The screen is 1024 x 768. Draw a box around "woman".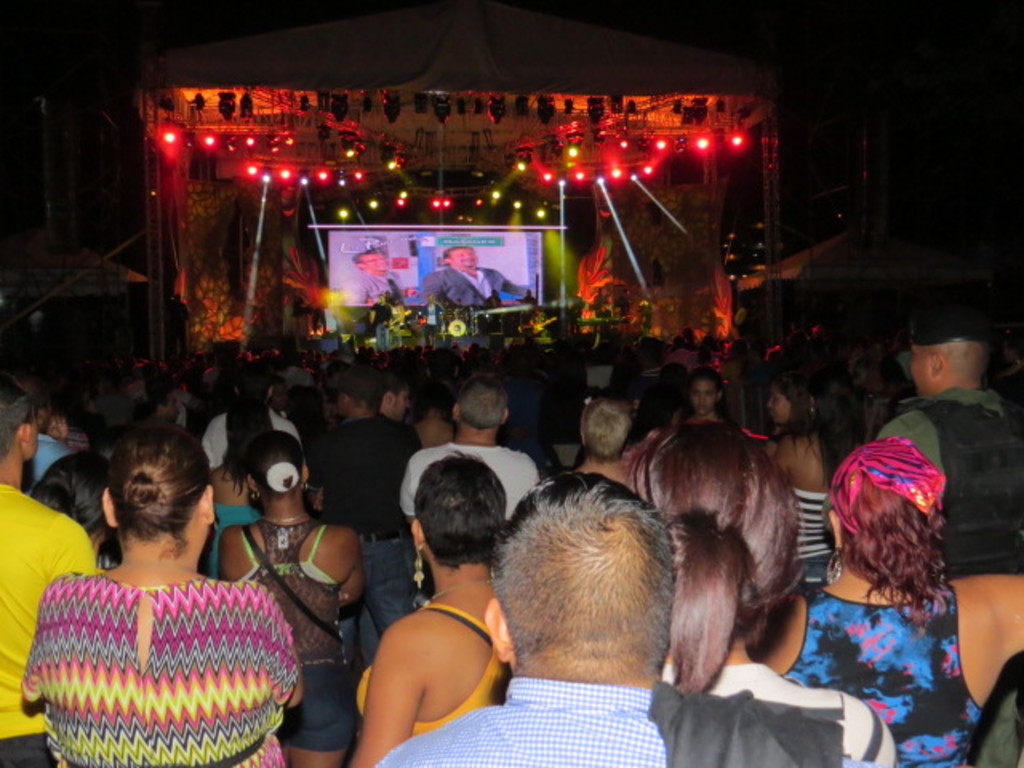
[left=214, top=434, right=368, bottom=766].
